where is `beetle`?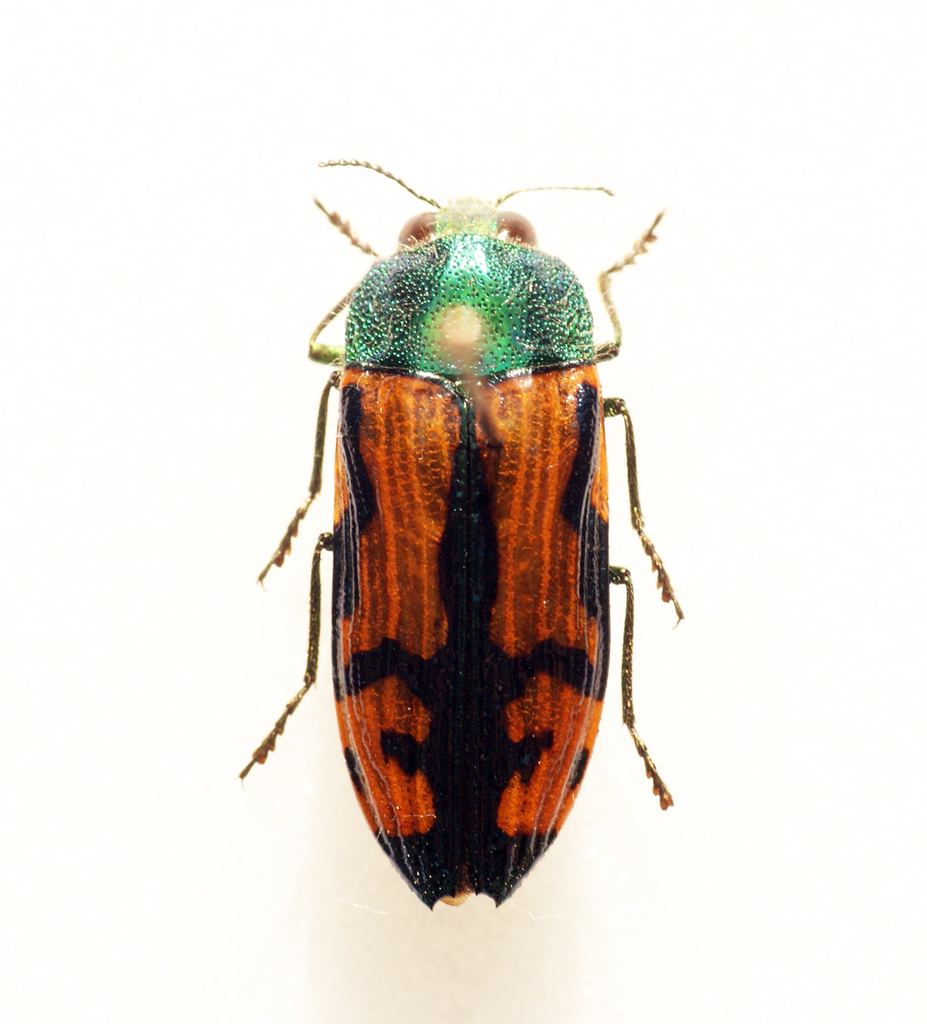
{"x1": 230, "y1": 109, "x2": 729, "y2": 927}.
